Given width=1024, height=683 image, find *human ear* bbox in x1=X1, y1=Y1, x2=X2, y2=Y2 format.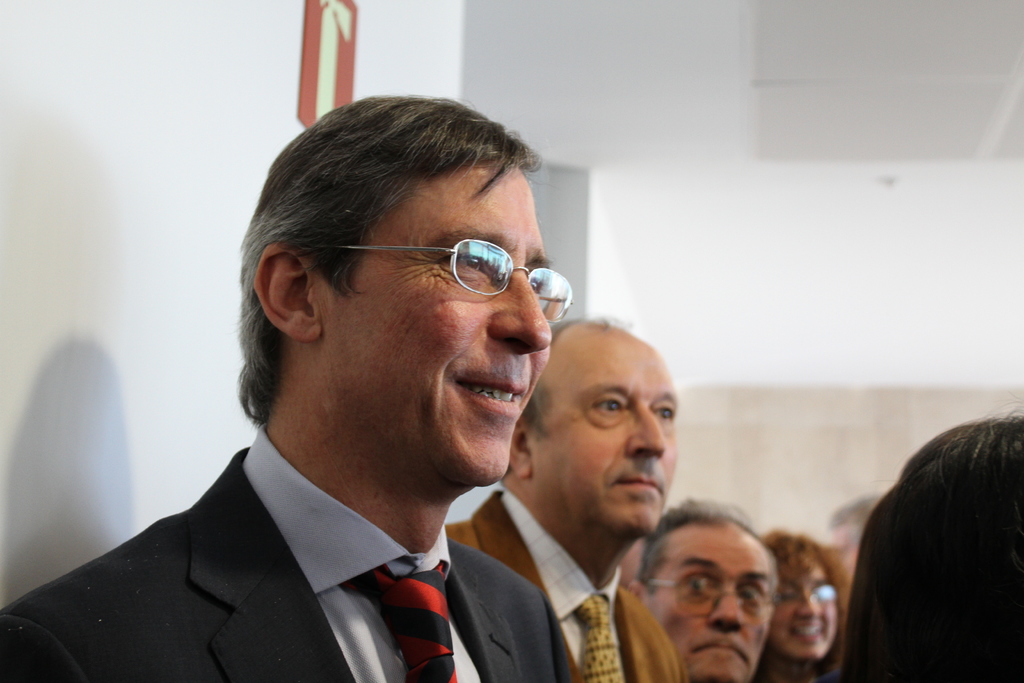
x1=511, y1=419, x2=531, y2=478.
